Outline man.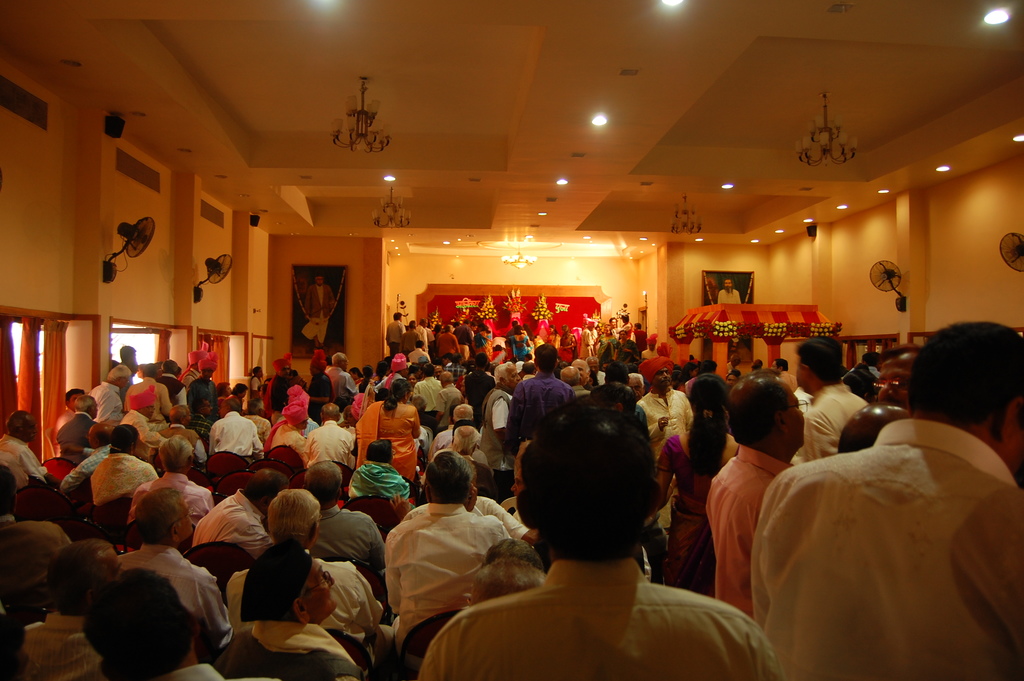
Outline: BBox(161, 410, 206, 457).
